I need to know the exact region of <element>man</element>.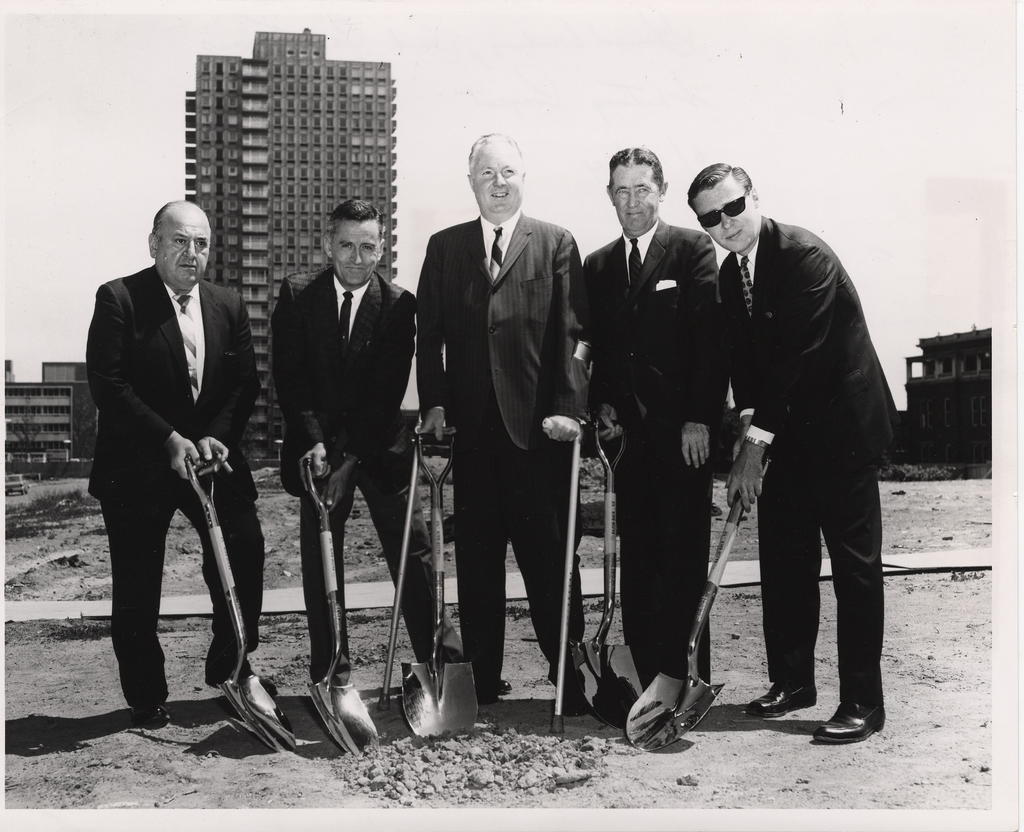
Region: locate(269, 196, 448, 684).
